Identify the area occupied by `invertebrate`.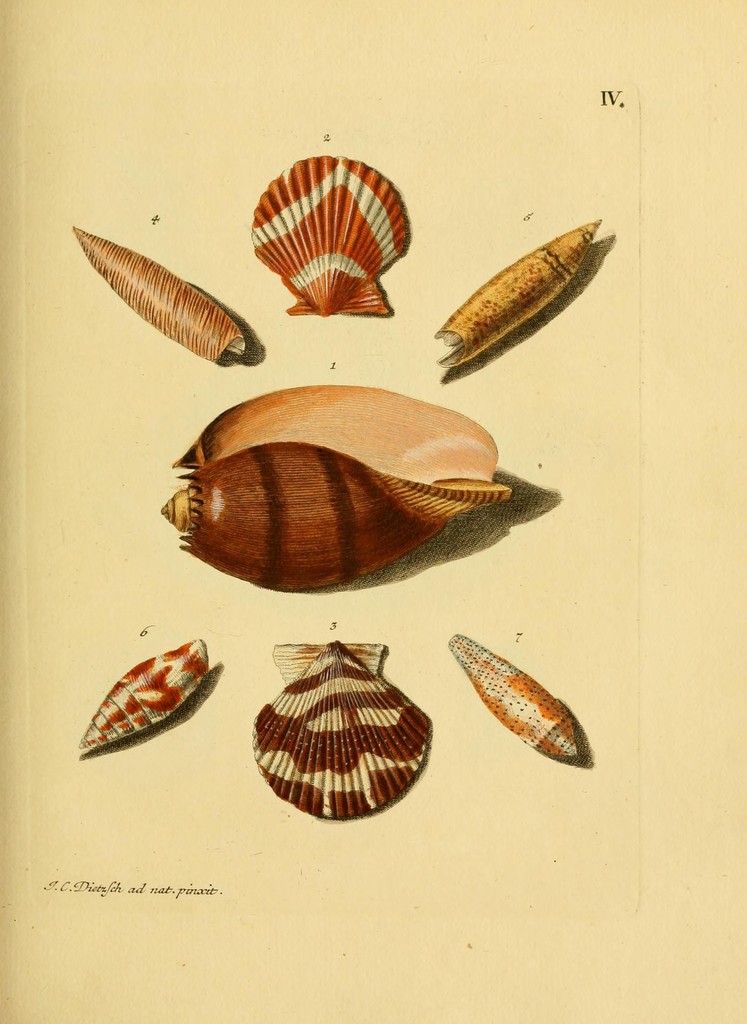
Area: box(157, 381, 510, 591).
